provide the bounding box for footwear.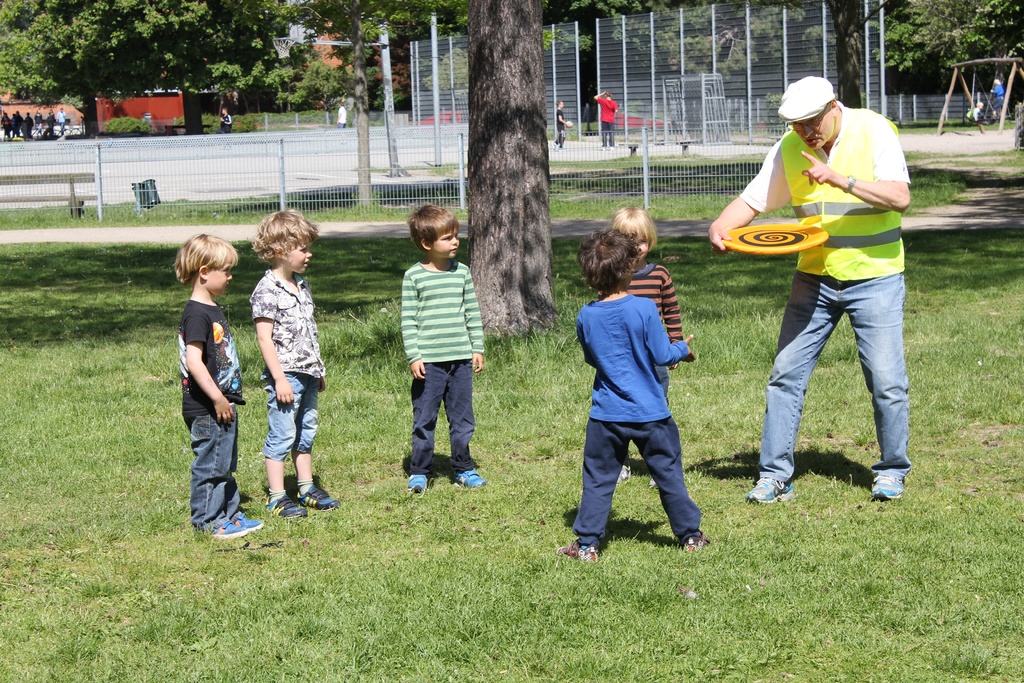
bbox=(648, 475, 655, 489).
